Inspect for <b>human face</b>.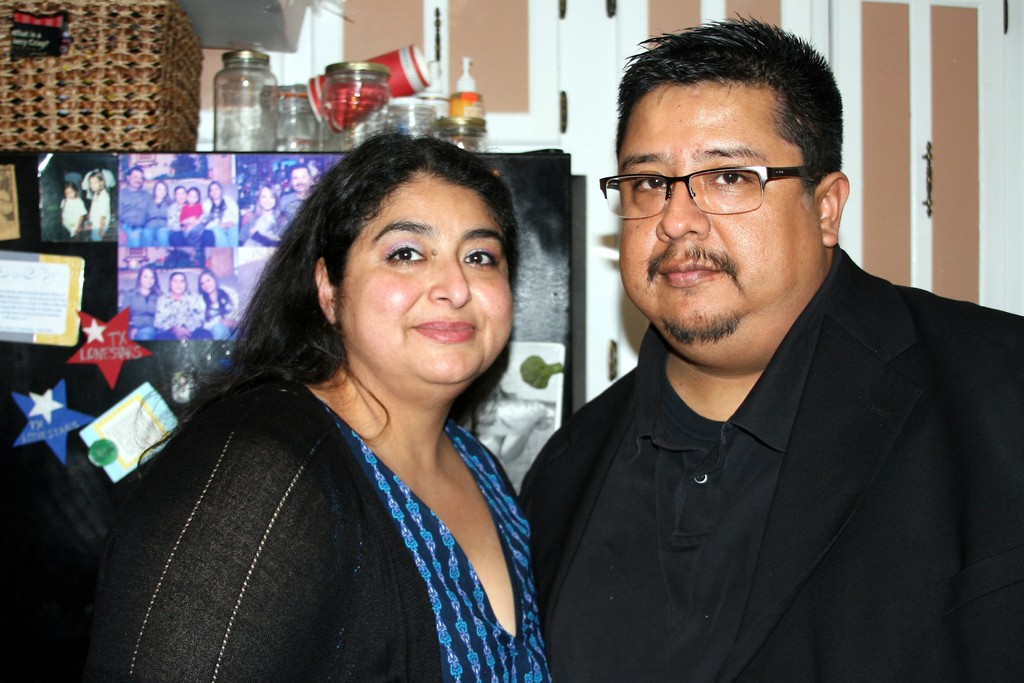
Inspection: 129:170:143:189.
